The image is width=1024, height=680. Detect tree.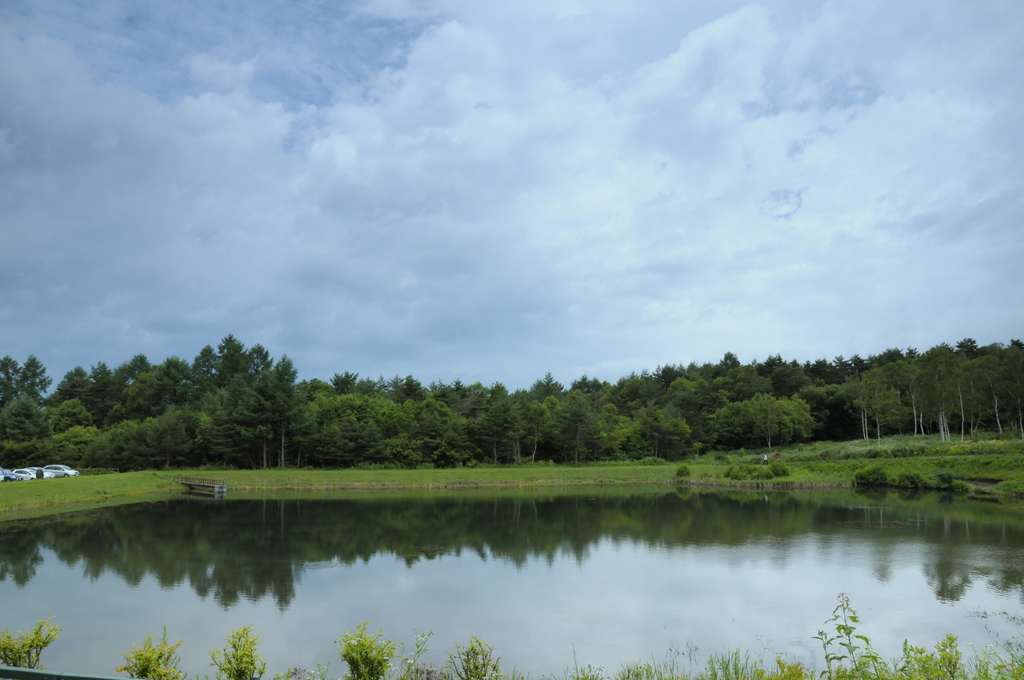
Detection: x1=340, y1=385, x2=394, y2=471.
